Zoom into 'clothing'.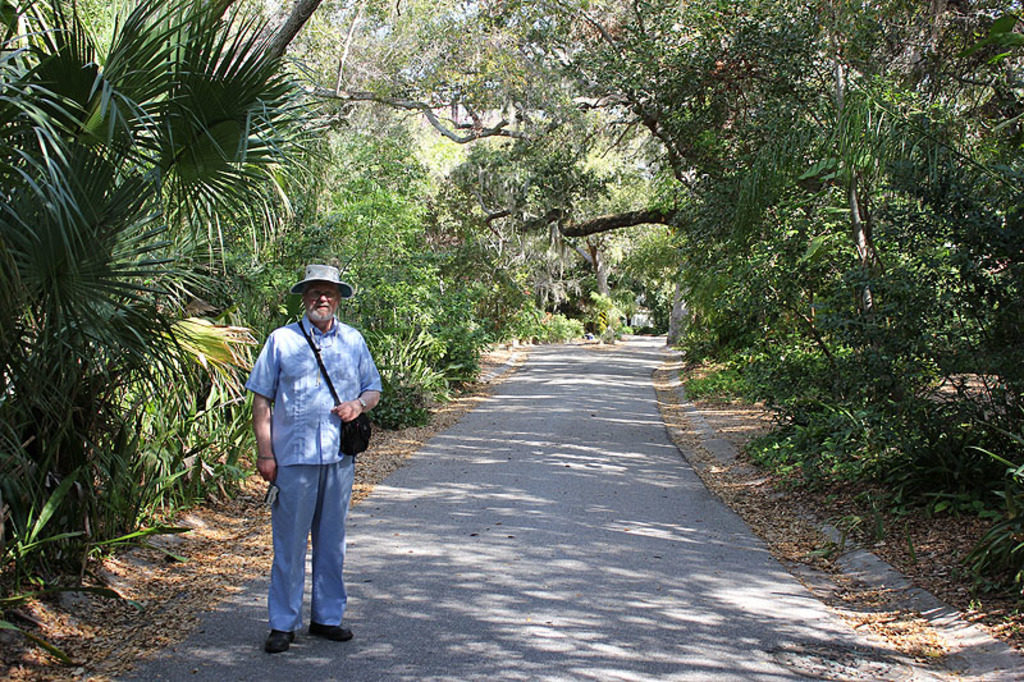
Zoom target: crop(241, 311, 381, 623).
